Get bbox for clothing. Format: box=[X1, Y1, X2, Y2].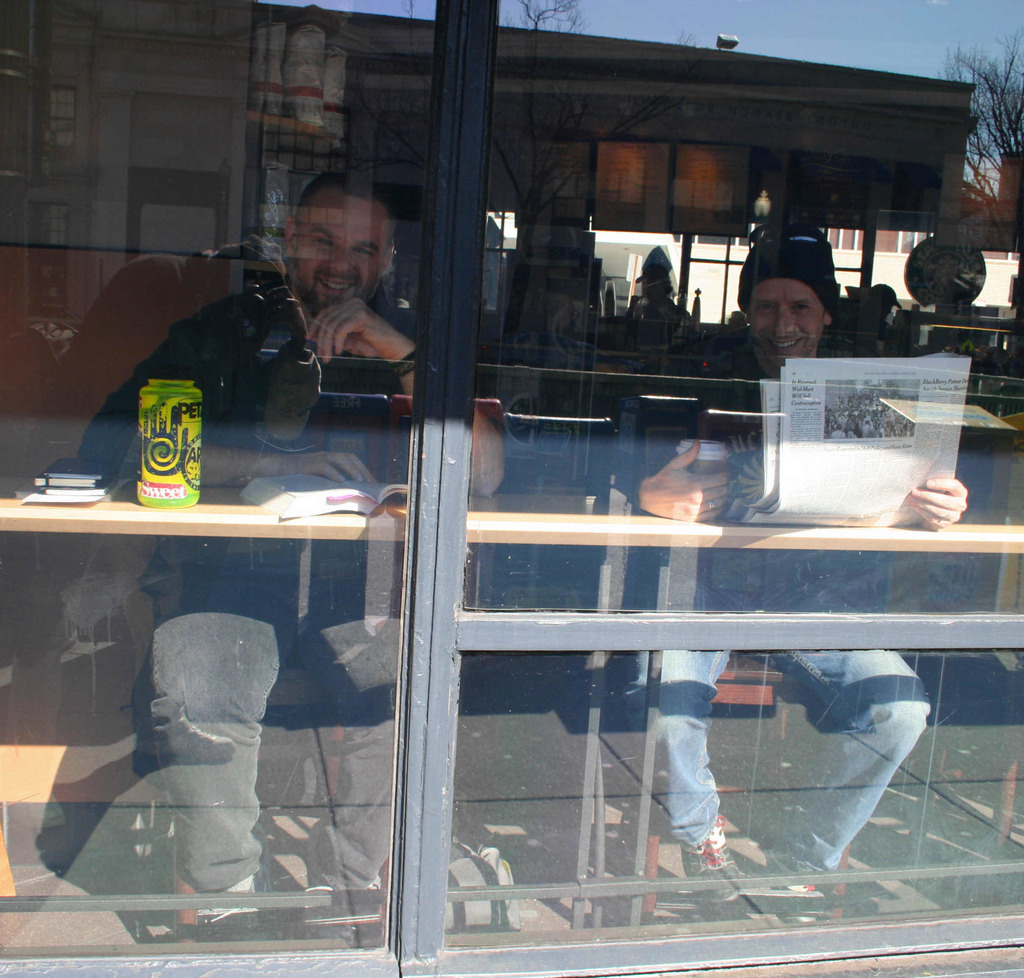
box=[606, 355, 931, 851].
